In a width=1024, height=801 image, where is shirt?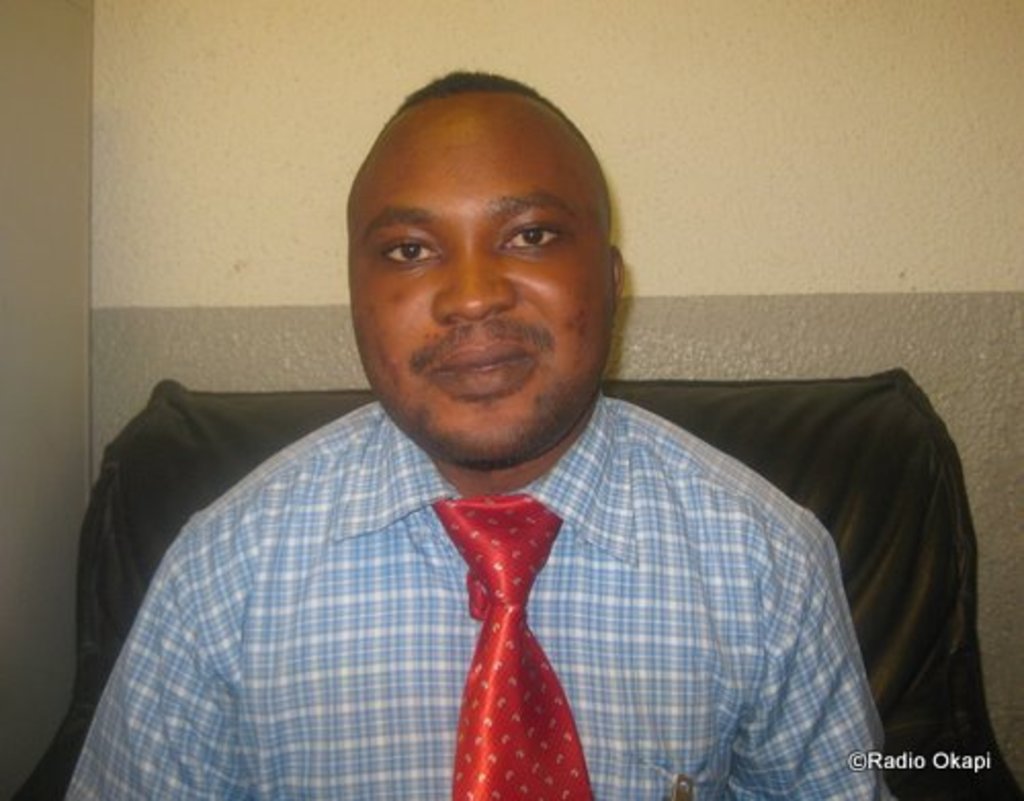
(x1=113, y1=369, x2=684, y2=800).
